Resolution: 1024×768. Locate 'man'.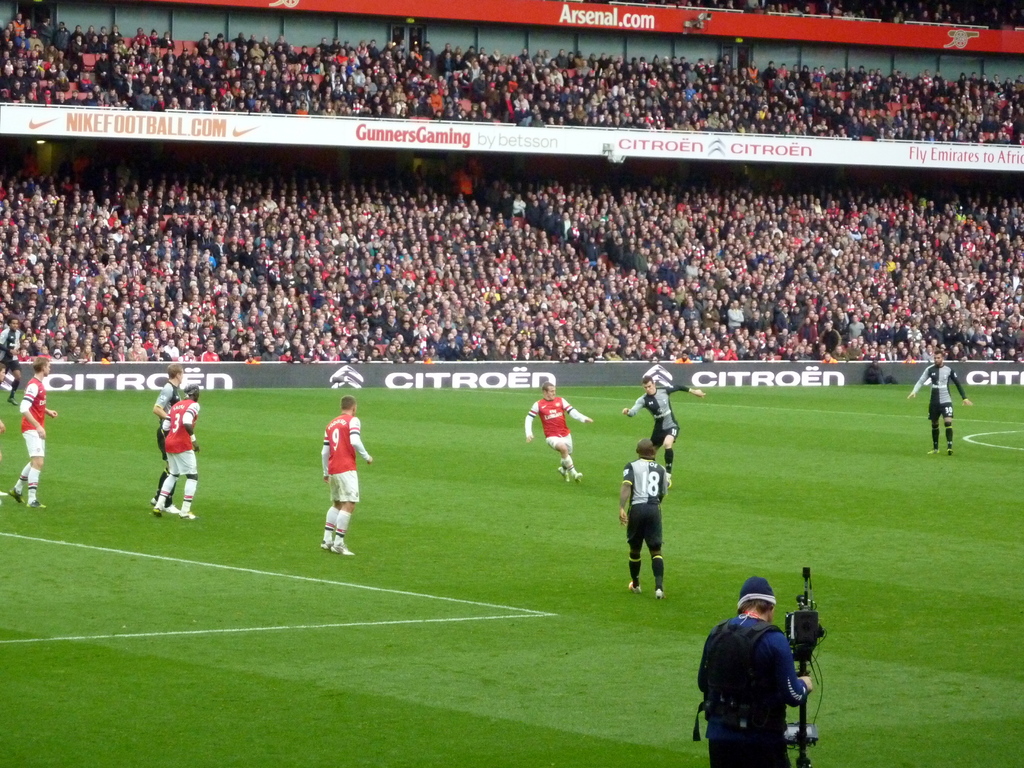
867,358,898,384.
